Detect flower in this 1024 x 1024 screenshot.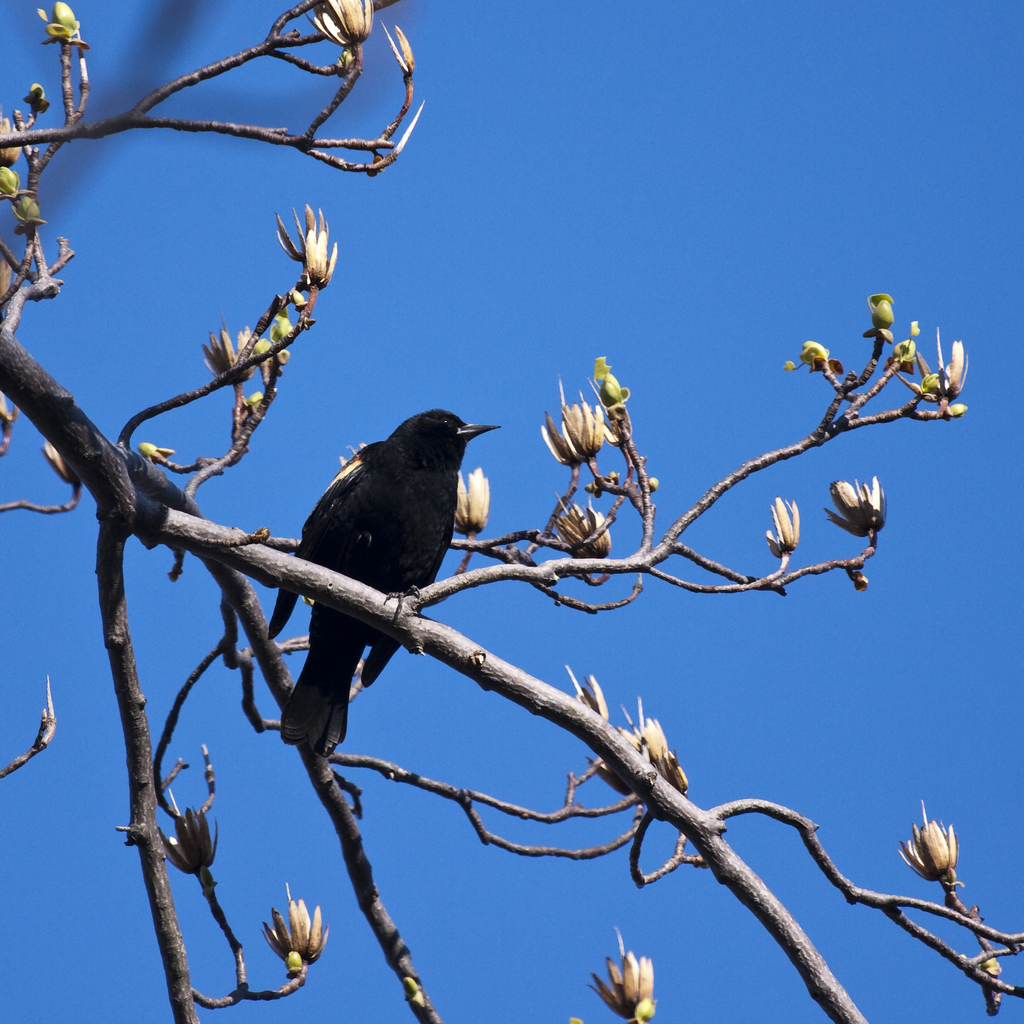
Detection: [266, 199, 328, 260].
